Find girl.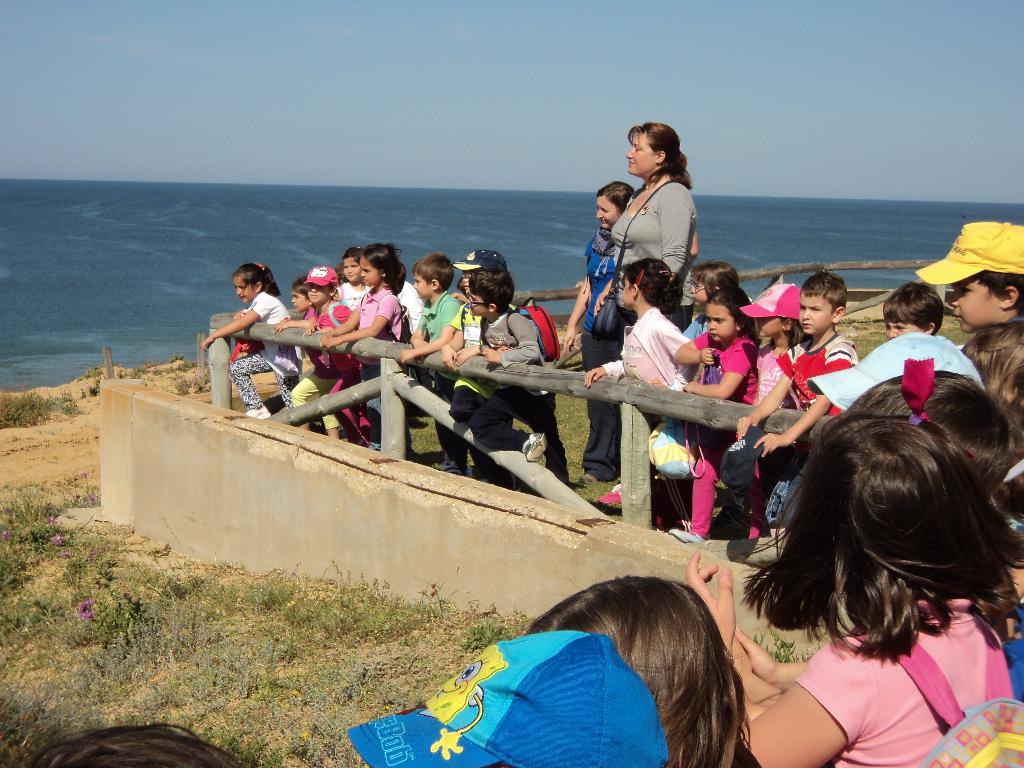
select_region(193, 252, 296, 423).
